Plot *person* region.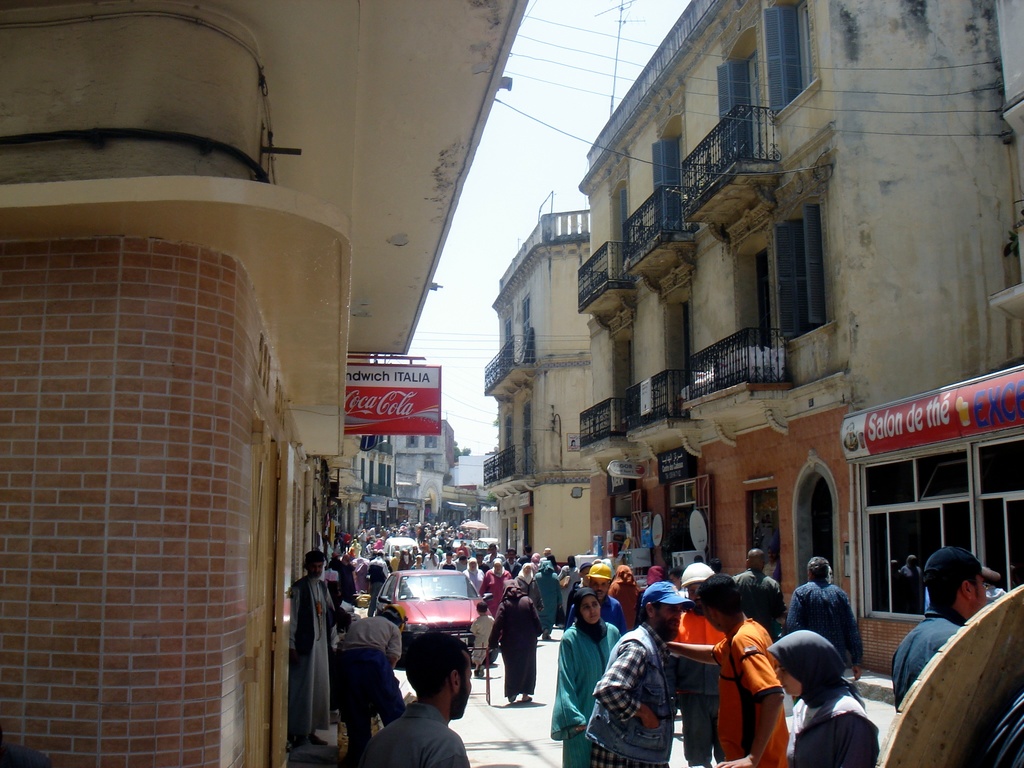
Plotted at 470, 610, 506, 673.
